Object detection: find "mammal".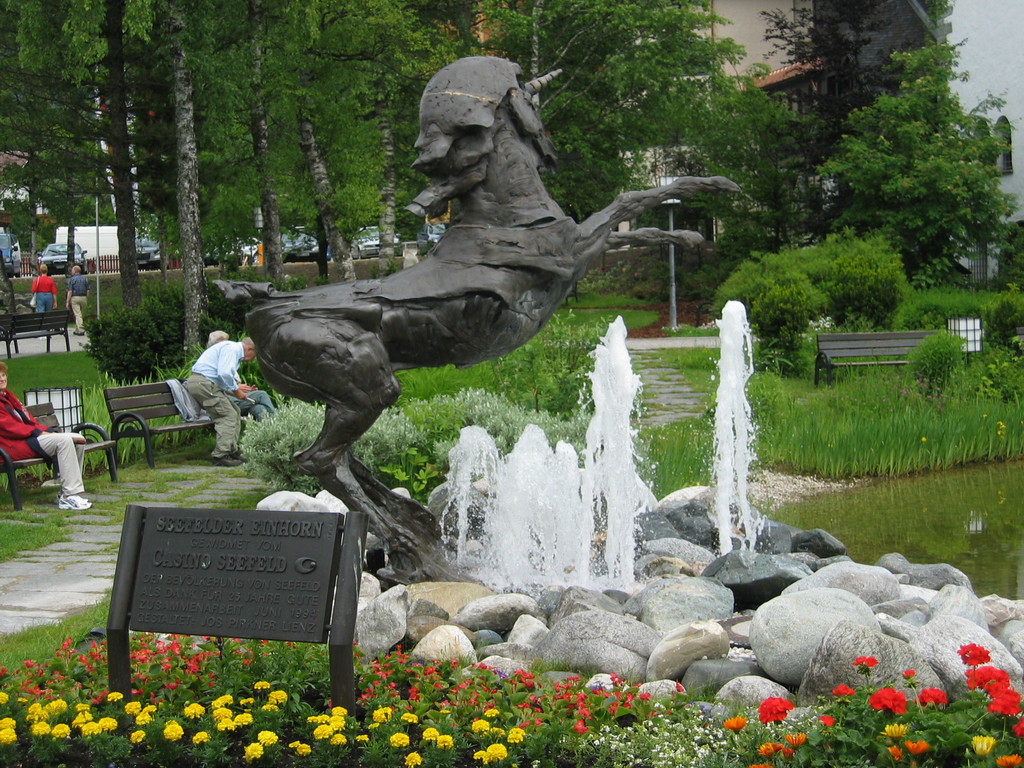
(0,358,90,513).
